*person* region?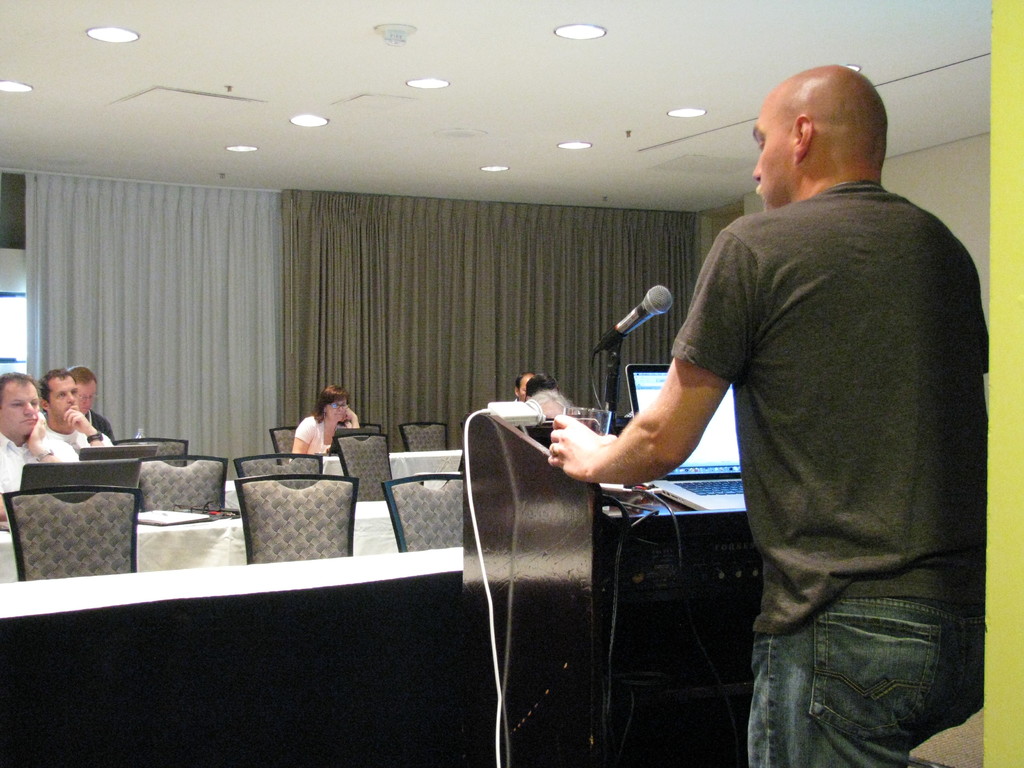
box=[509, 371, 535, 404]
